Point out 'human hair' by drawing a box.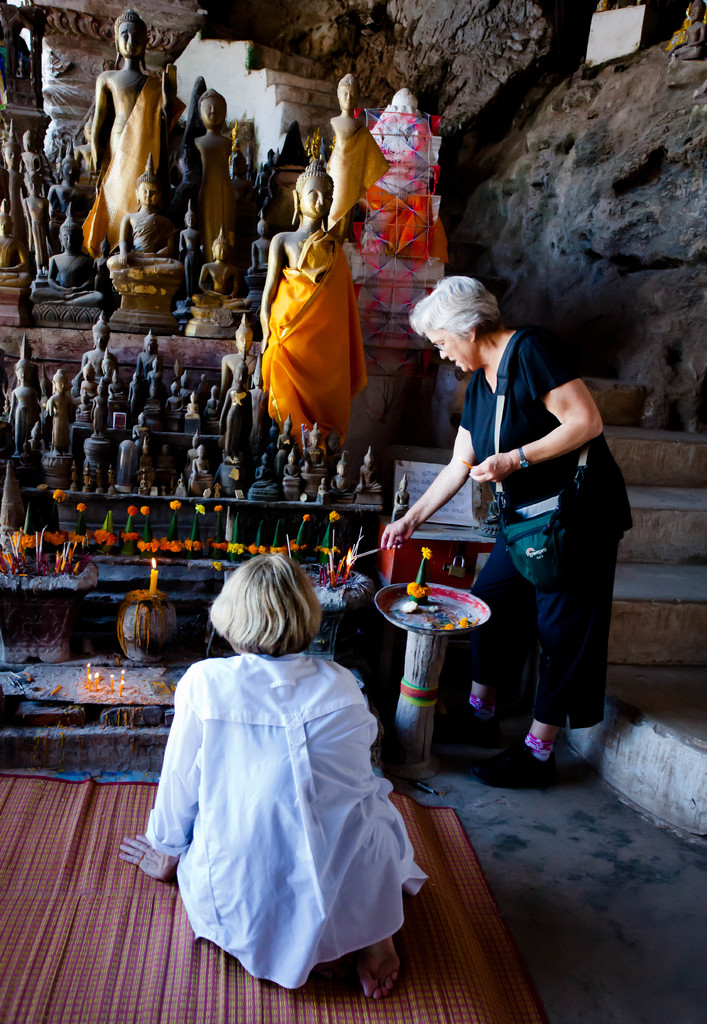
bbox=(4, 138, 20, 150).
